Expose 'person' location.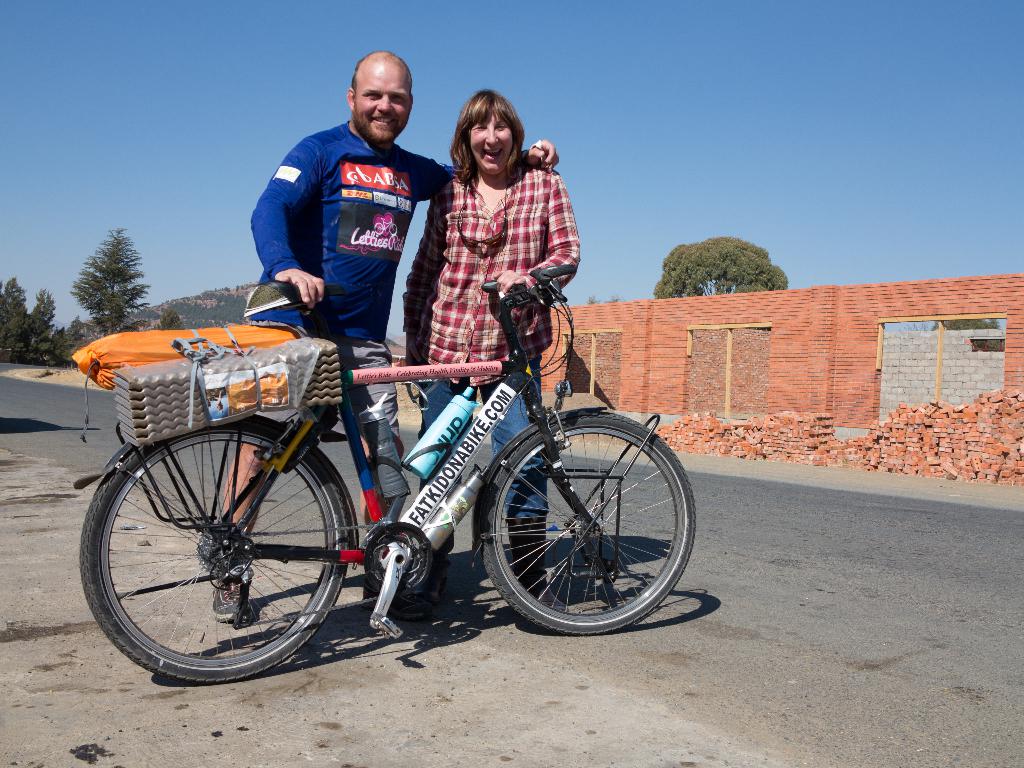
Exposed at [378,76,581,612].
